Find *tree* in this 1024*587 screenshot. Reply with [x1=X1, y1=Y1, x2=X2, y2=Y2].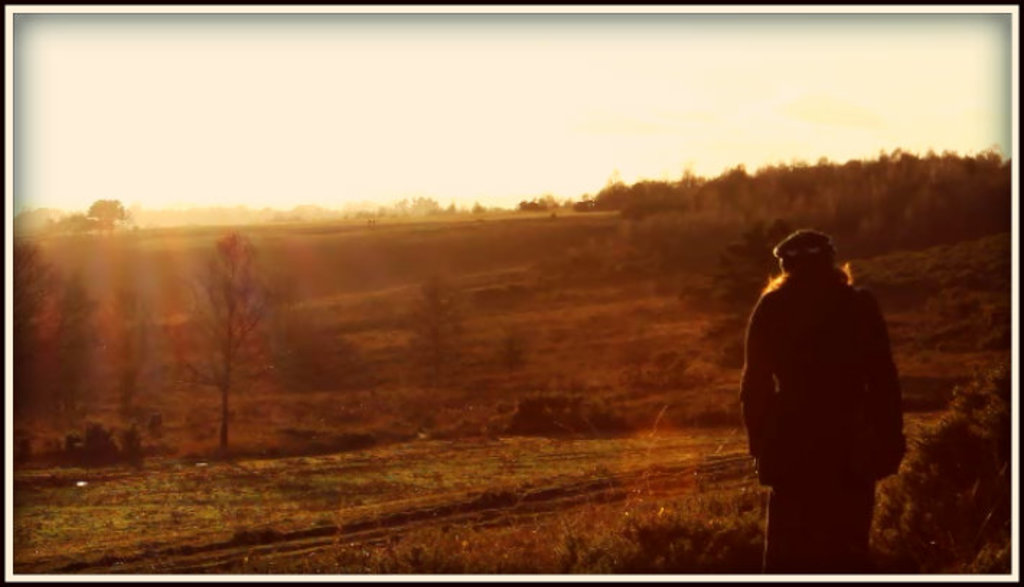
[x1=166, y1=200, x2=281, y2=434].
